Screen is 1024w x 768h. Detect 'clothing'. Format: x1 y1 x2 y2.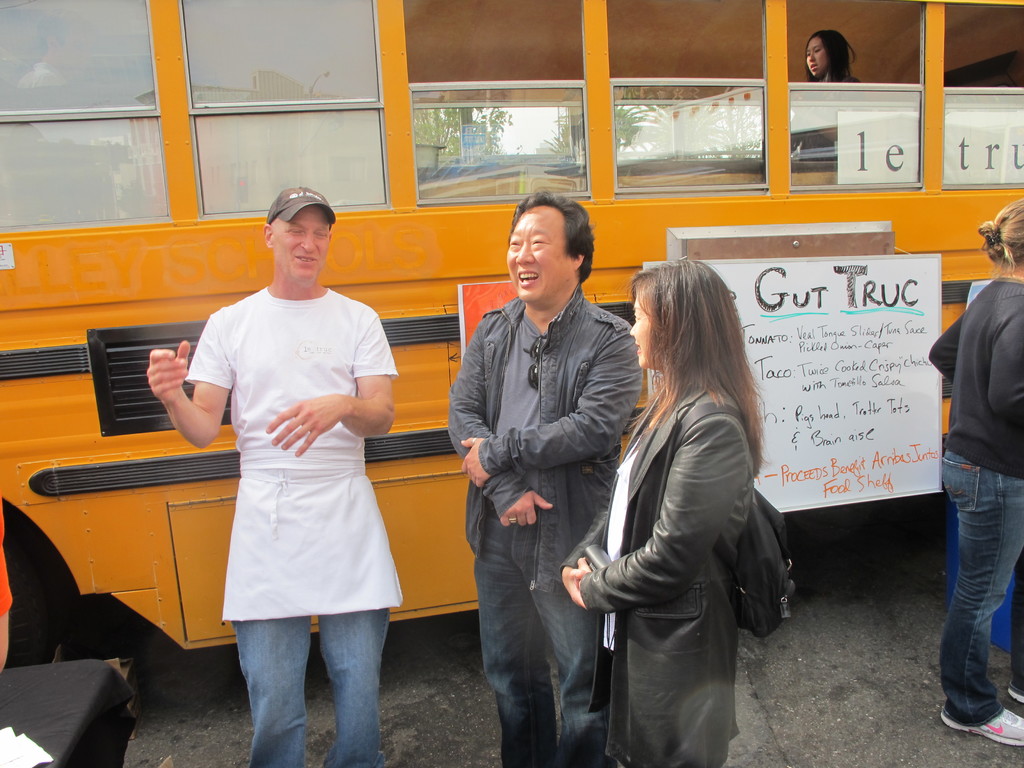
185 284 396 767.
